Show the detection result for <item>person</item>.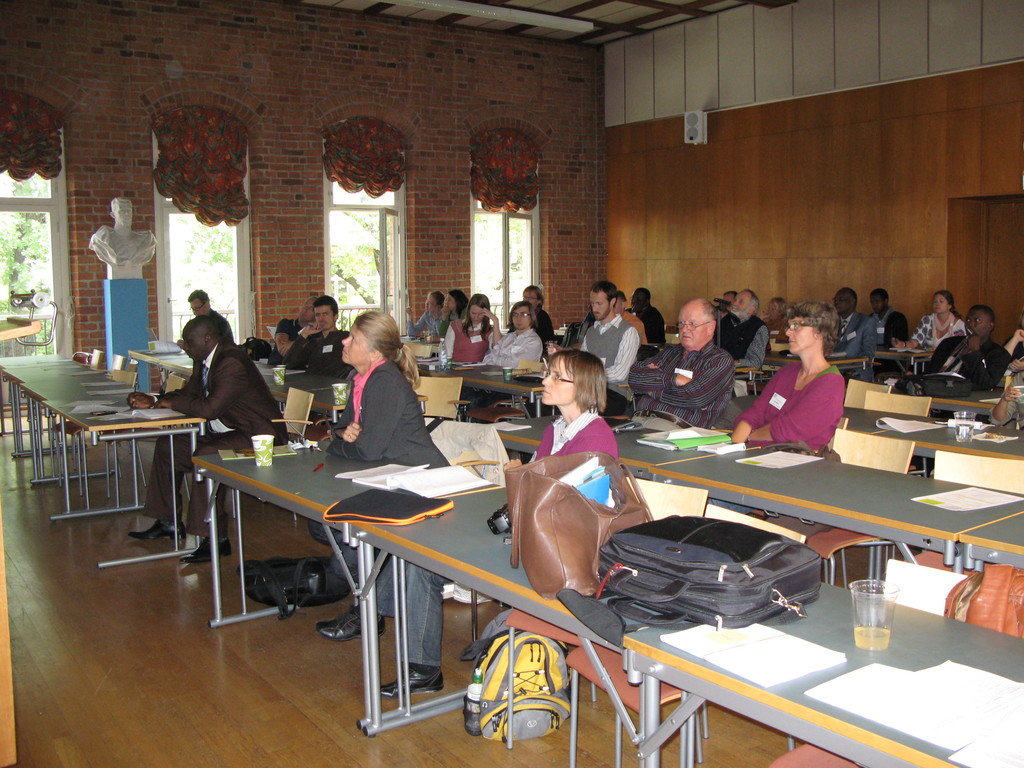
x1=189 y1=287 x2=236 y2=344.
